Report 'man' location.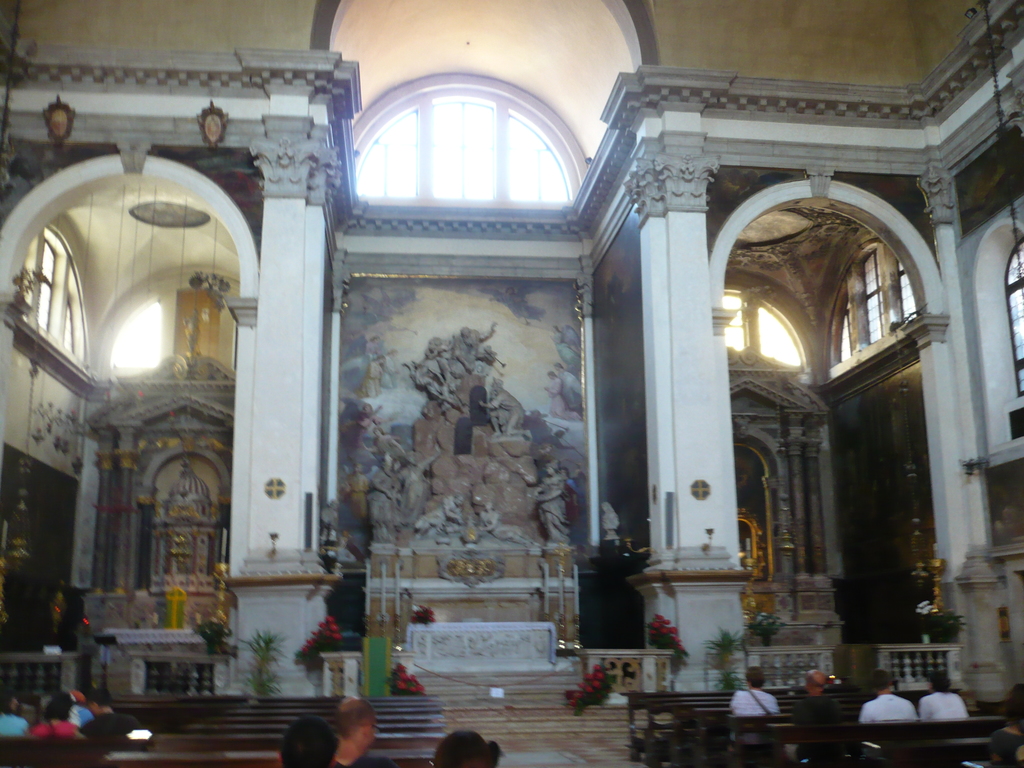
Report: {"left": 275, "top": 716, "right": 342, "bottom": 767}.
